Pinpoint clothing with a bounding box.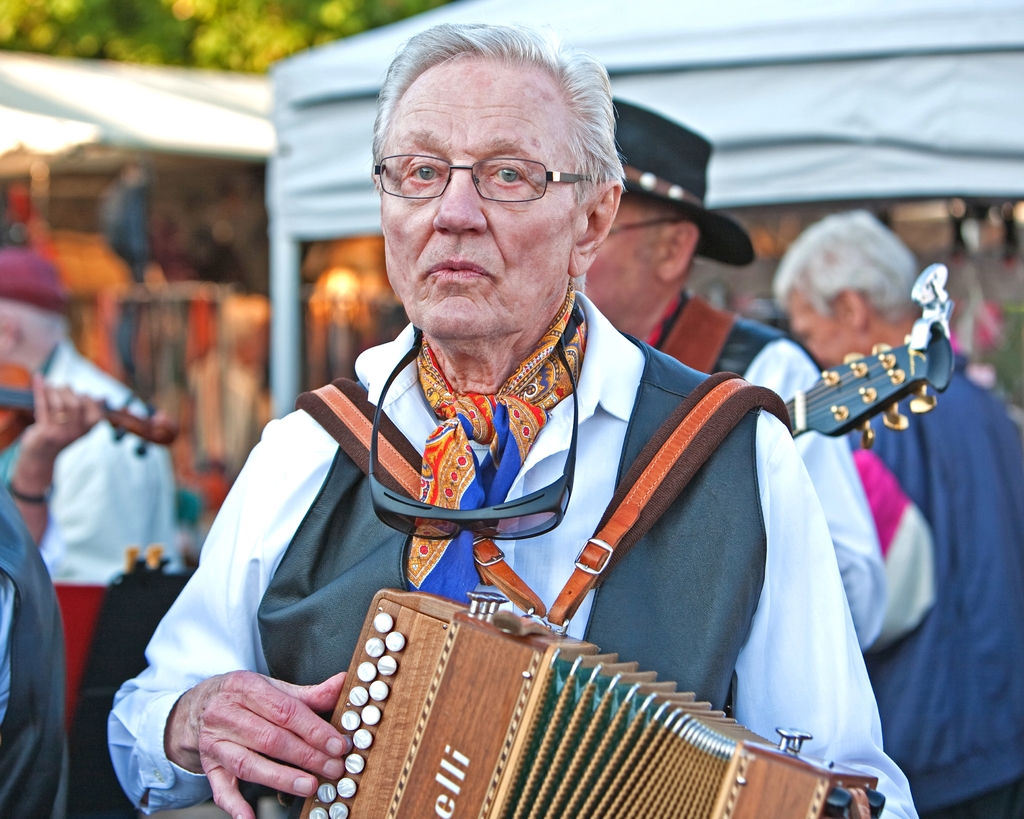
<box>854,335,1023,818</box>.
